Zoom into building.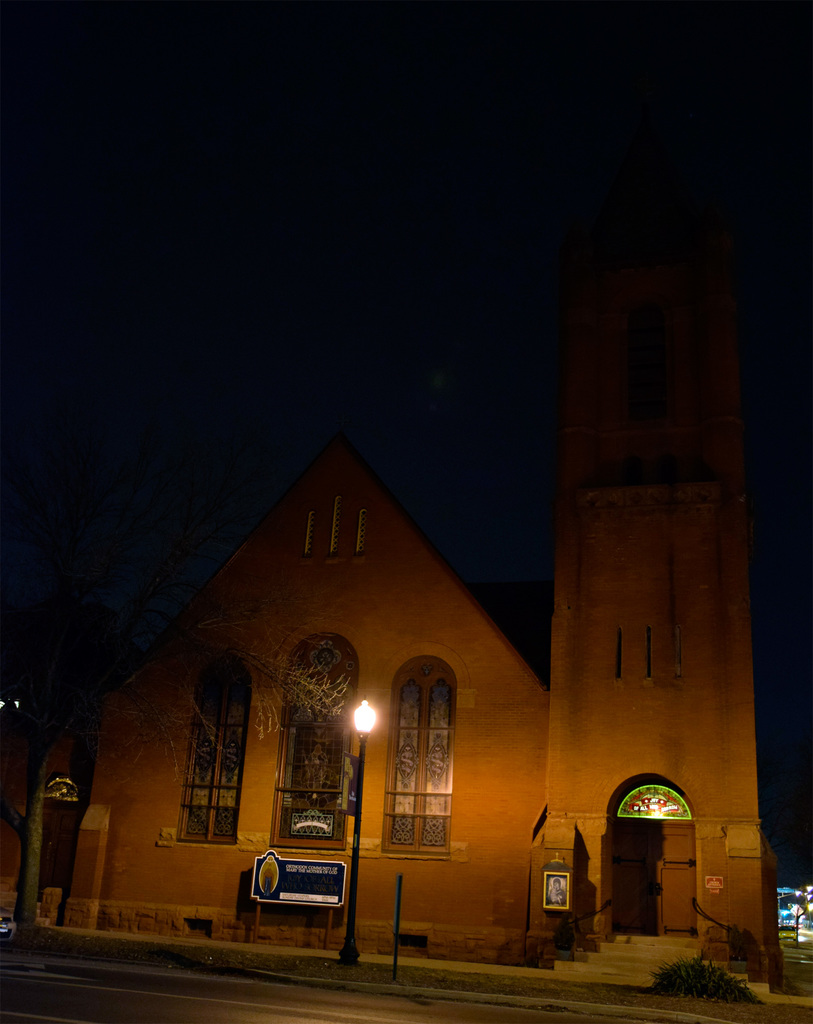
Zoom target: region(0, 346, 782, 977).
